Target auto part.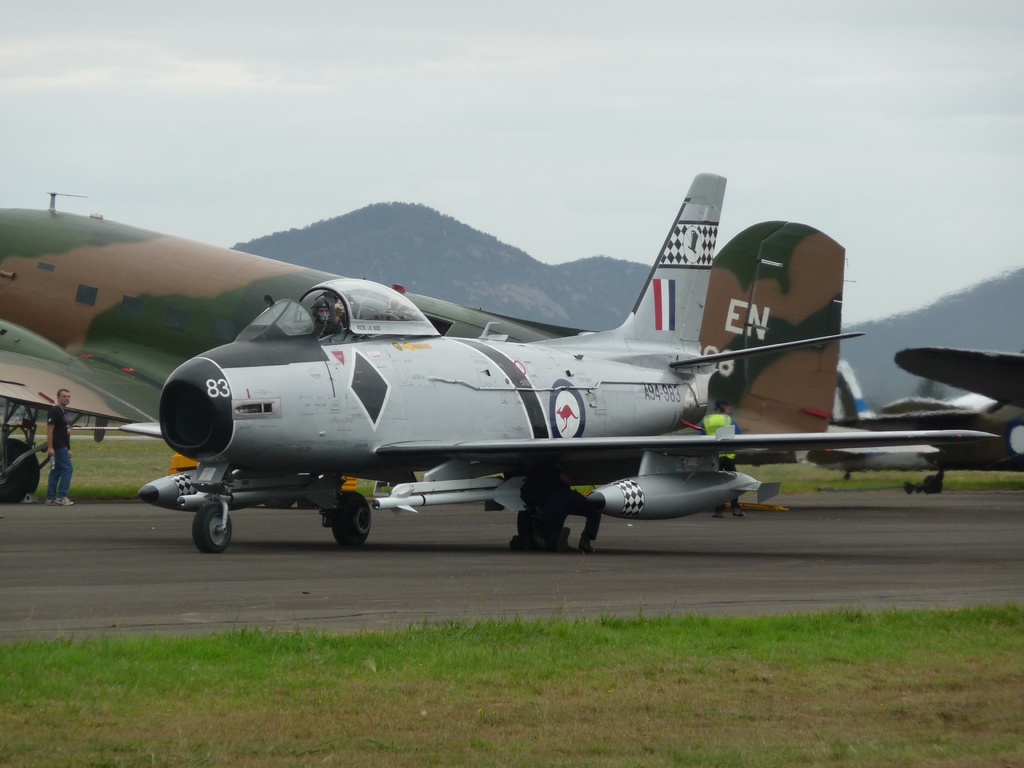
Target region: locate(161, 286, 732, 451).
